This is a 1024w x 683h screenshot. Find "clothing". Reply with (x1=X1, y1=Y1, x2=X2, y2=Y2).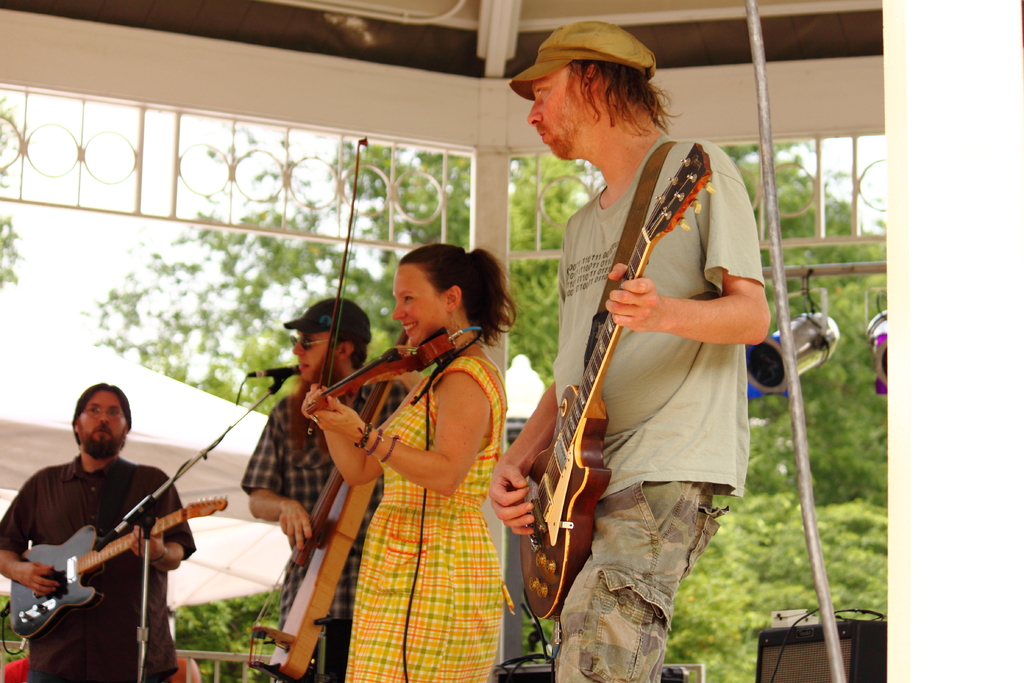
(x1=241, y1=364, x2=423, y2=682).
